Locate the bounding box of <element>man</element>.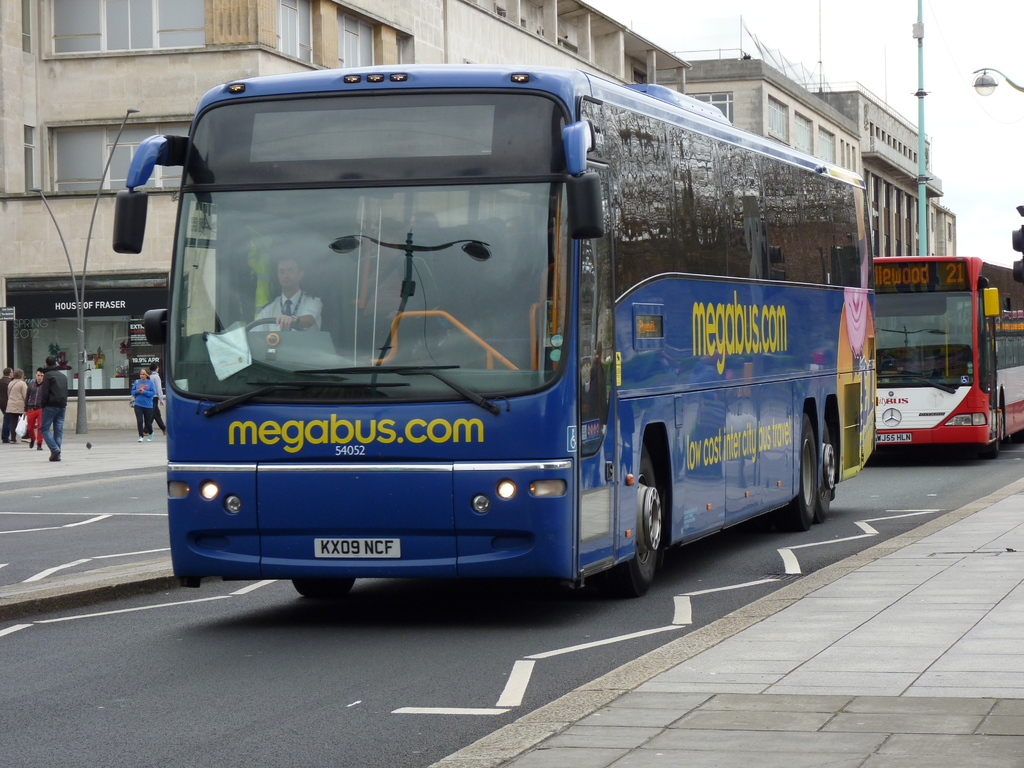
Bounding box: 38/358/68/462.
